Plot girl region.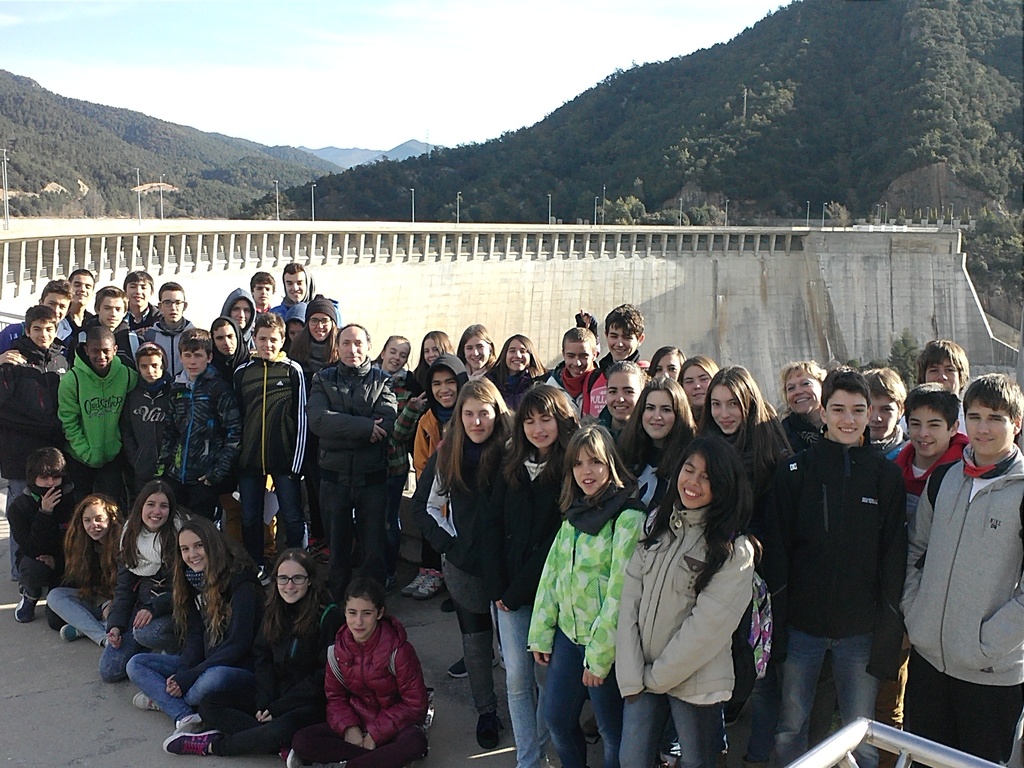
Plotted at x1=614 y1=376 x2=698 y2=513.
